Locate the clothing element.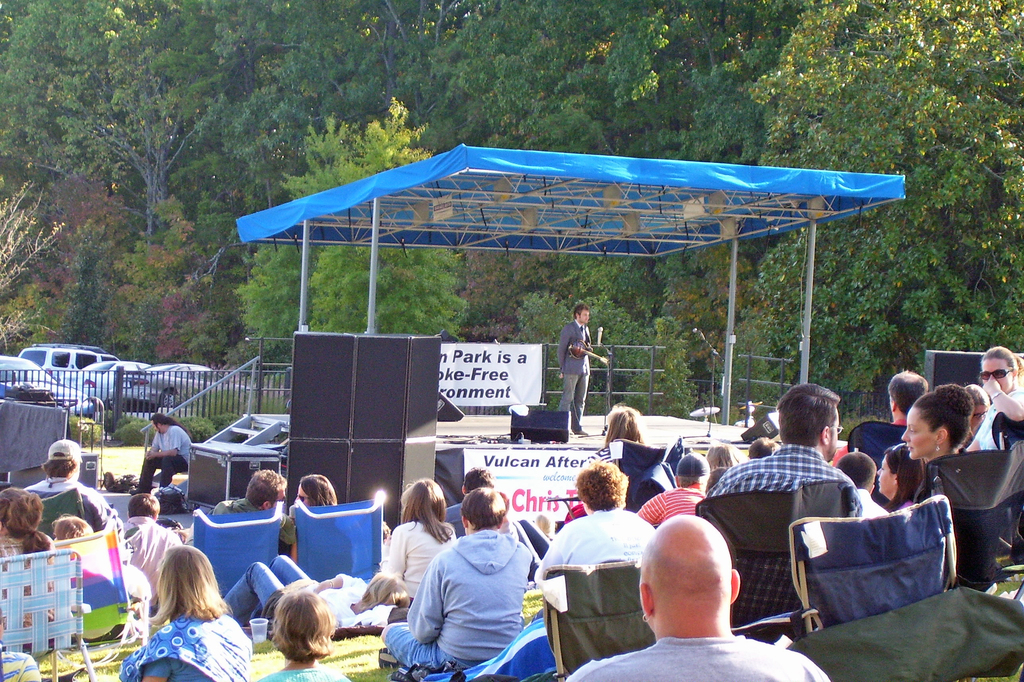
Element bbox: pyautogui.locateOnScreen(640, 484, 703, 529).
